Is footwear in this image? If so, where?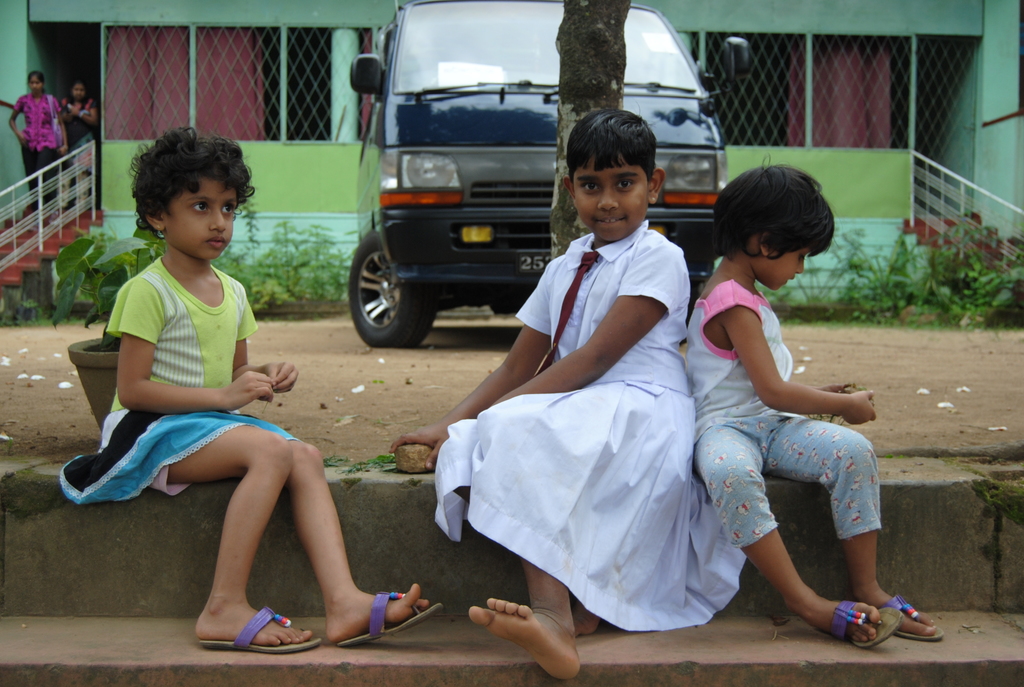
Yes, at 820 596 898 636.
